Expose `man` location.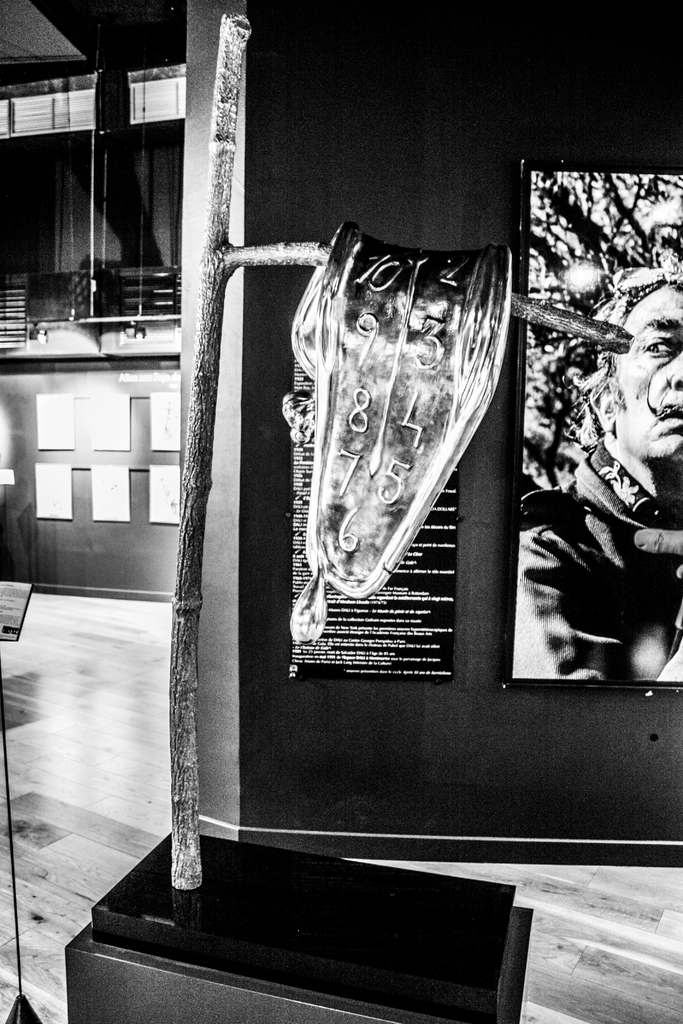
Exposed at x1=509, y1=302, x2=678, y2=710.
